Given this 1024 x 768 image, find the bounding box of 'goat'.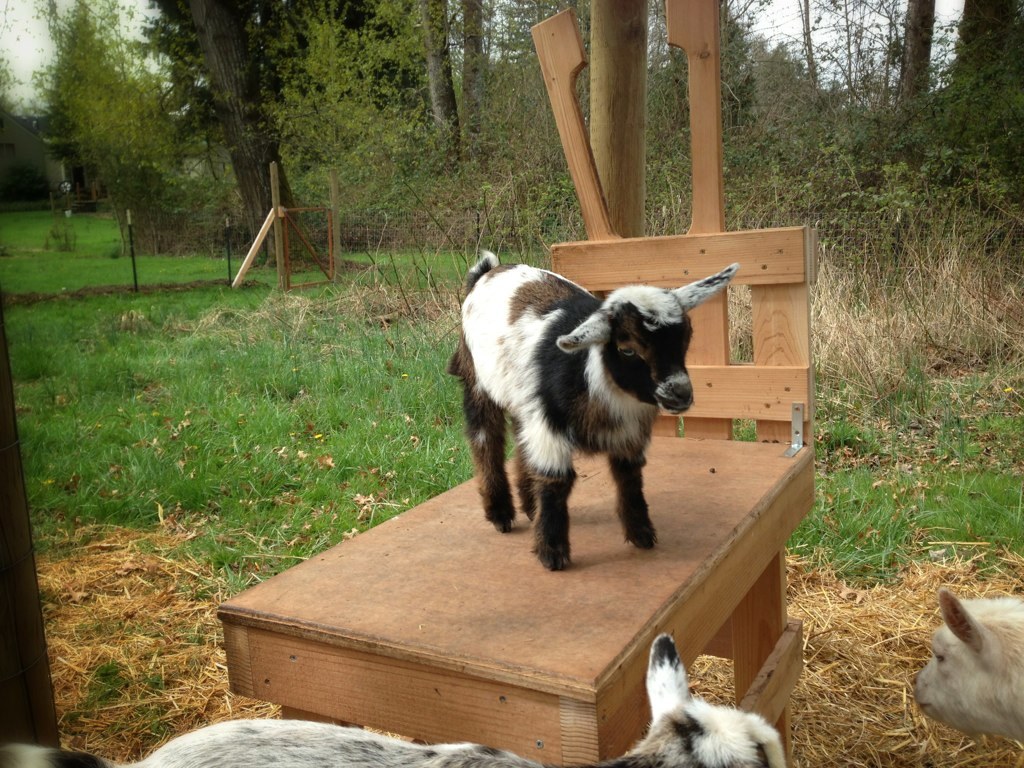
bbox=[124, 628, 787, 767].
